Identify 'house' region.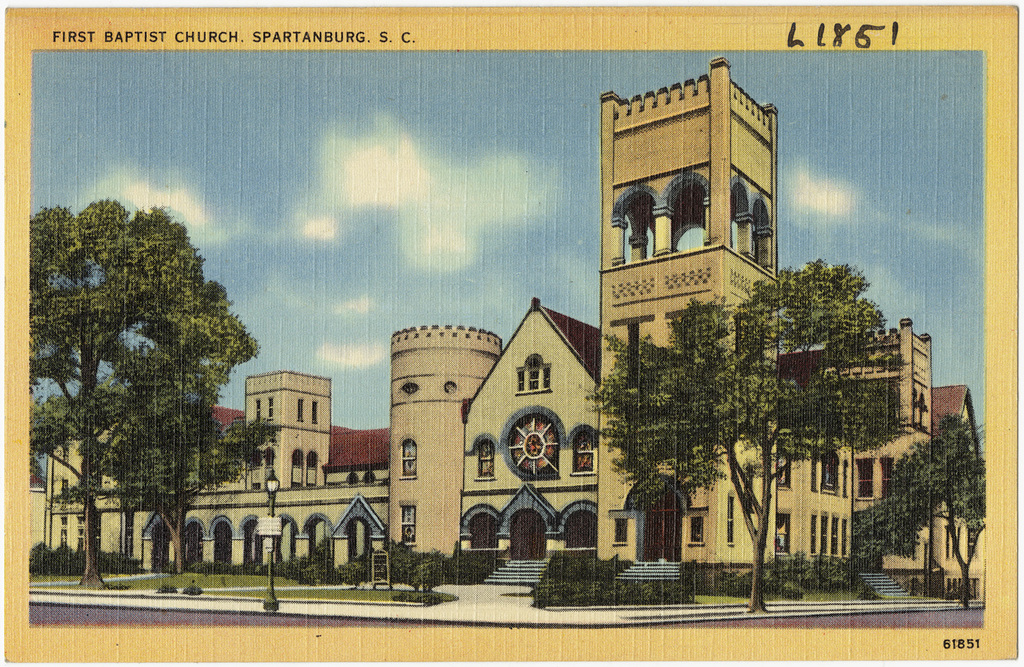
Region: bbox=[27, 59, 991, 576].
